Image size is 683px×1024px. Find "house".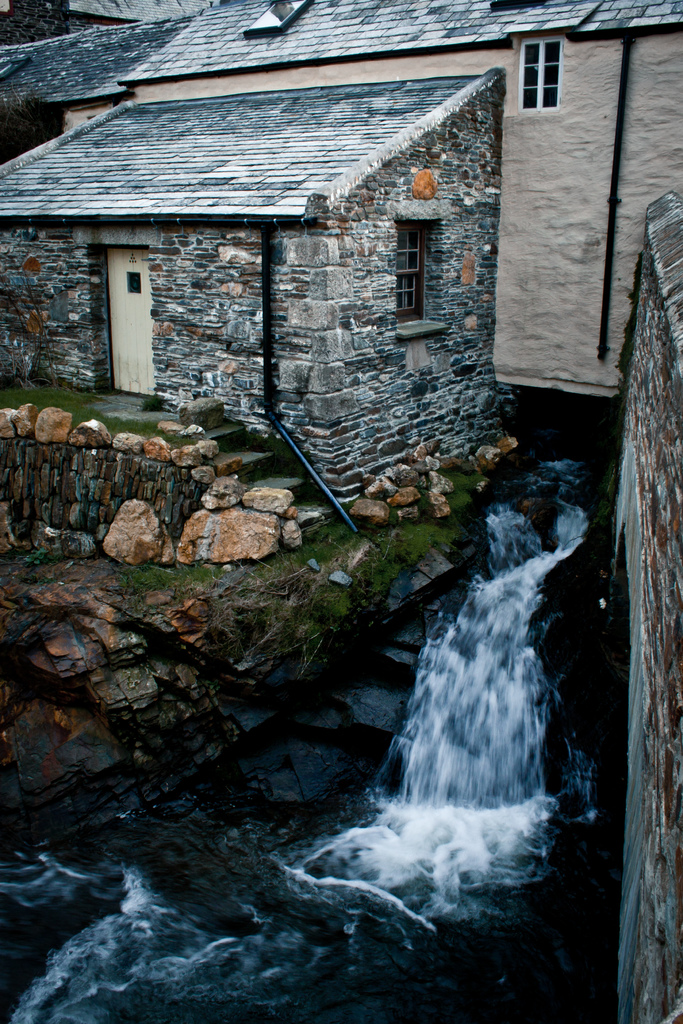
(x1=0, y1=0, x2=675, y2=1023).
